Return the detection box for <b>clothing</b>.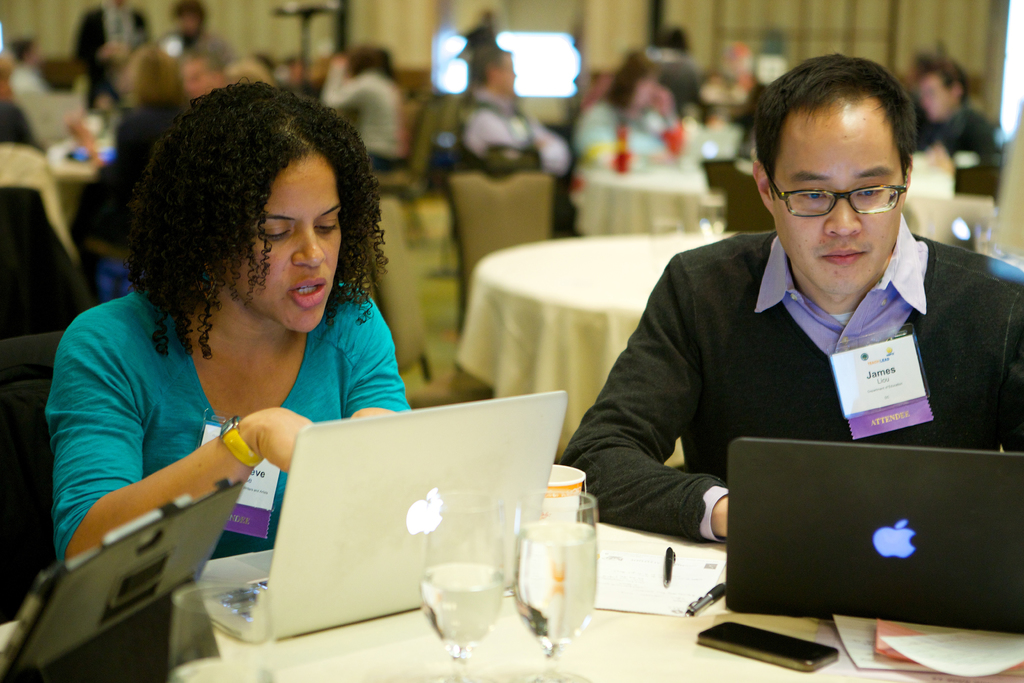
4, 63, 49, 97.
